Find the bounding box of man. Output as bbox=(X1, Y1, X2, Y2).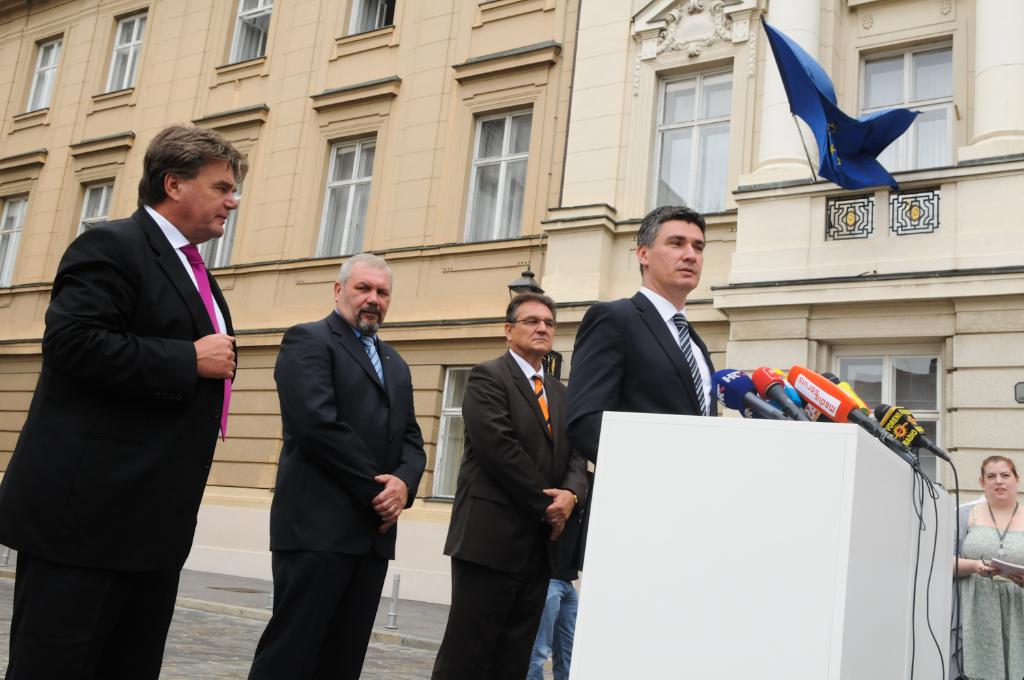
bbox=(527, 576, 580, 679).
